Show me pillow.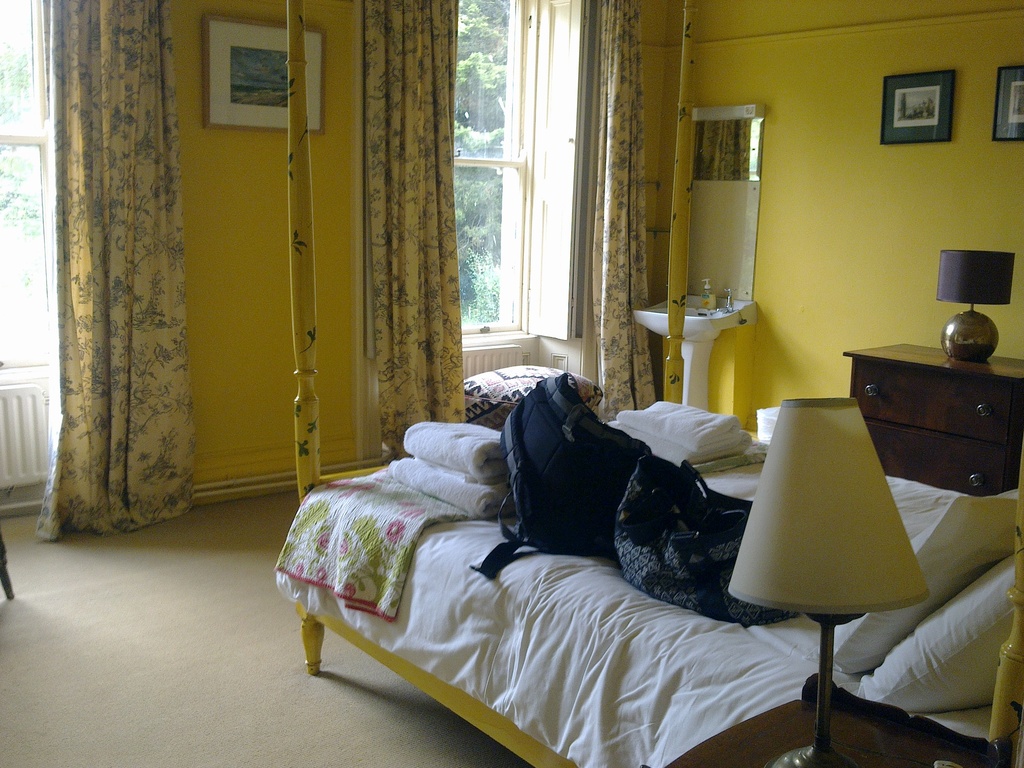
pillow is here: (858, 556, 1015, 710).
